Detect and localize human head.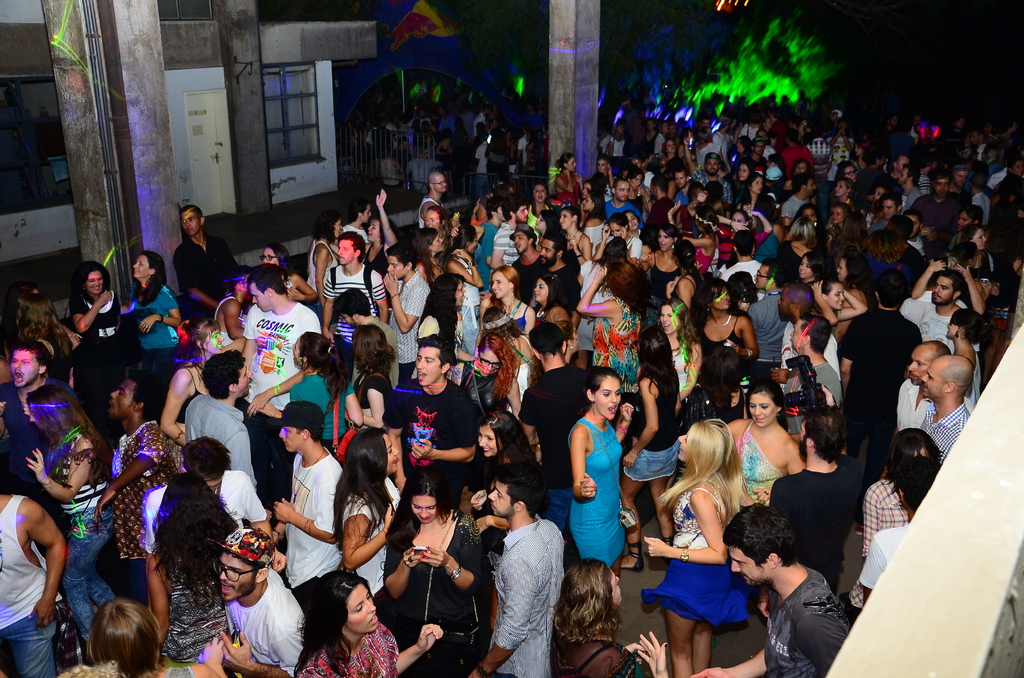
Localized at [x1=182, y1=433, x2=232, y2=490].
